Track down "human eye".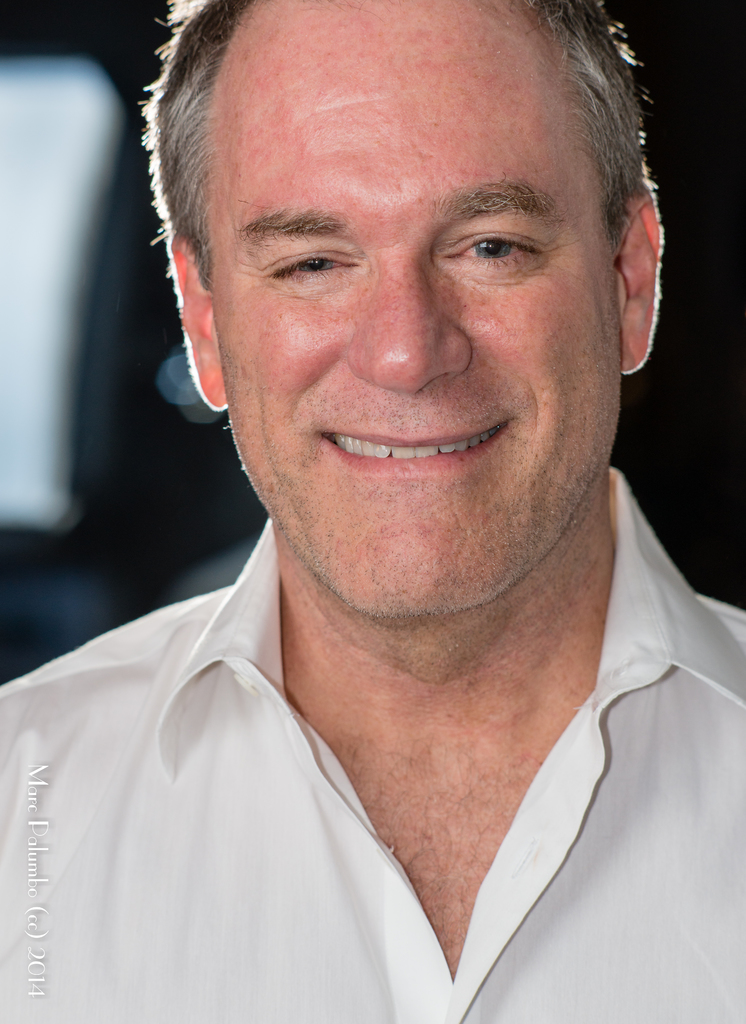
Tracked to Rect(430, 226, 549, 271).
